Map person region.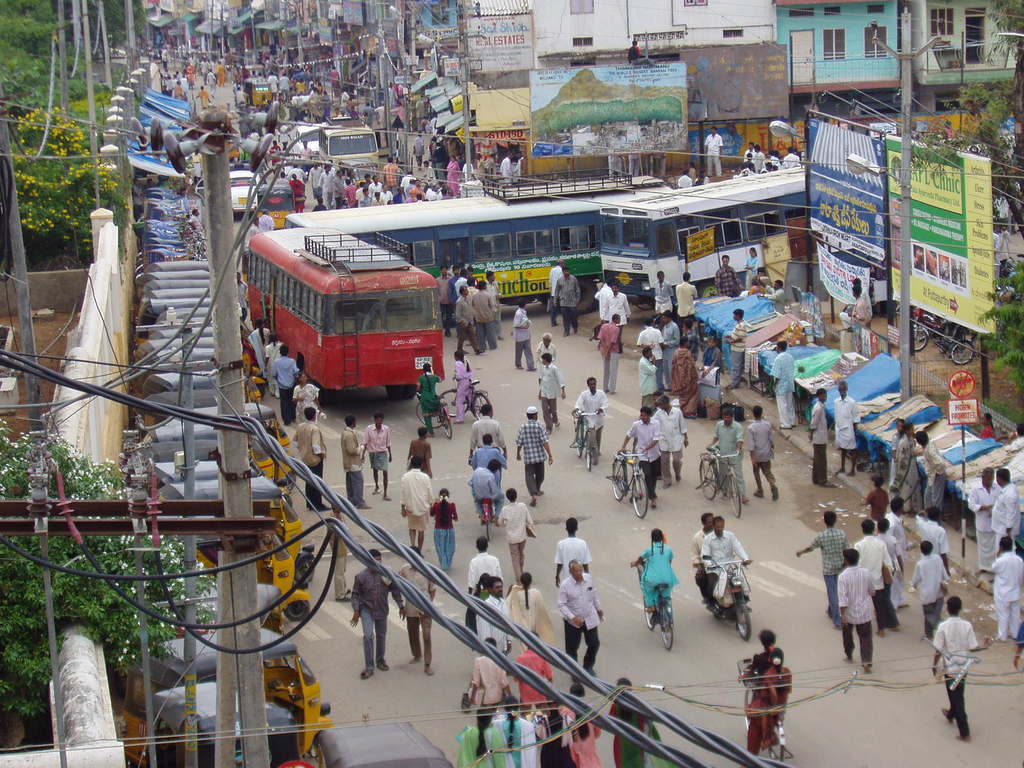
Mapped to box=[554, 264, 581, 338].
